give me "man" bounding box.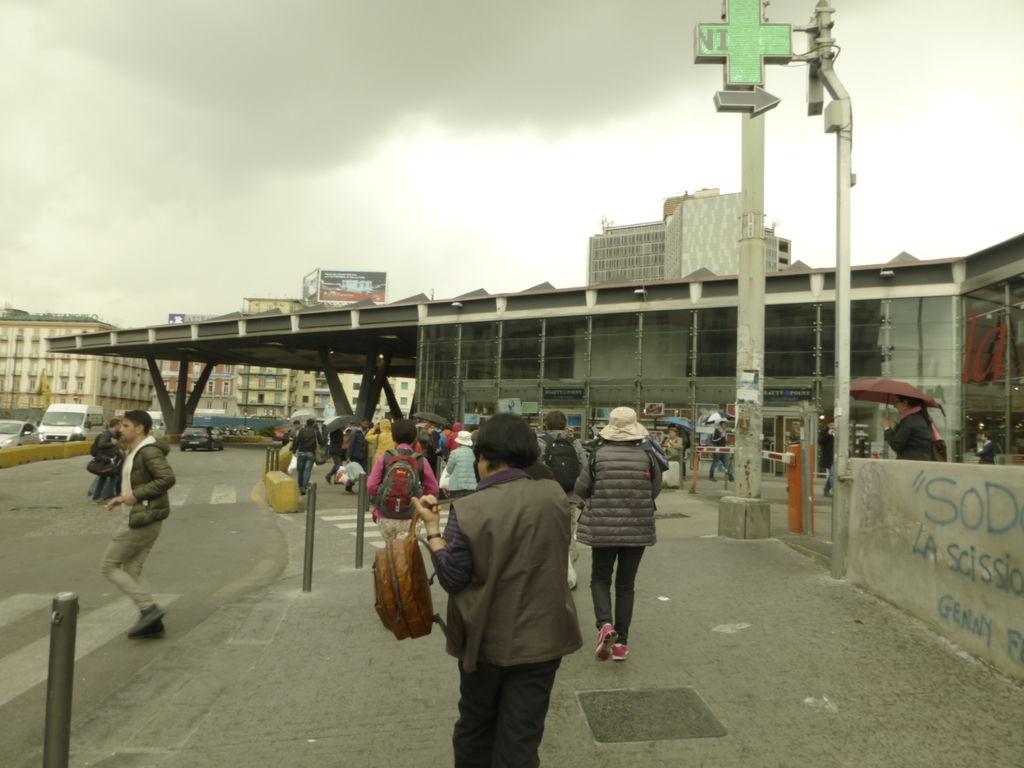
Rect(707, 419, 734, 483).
